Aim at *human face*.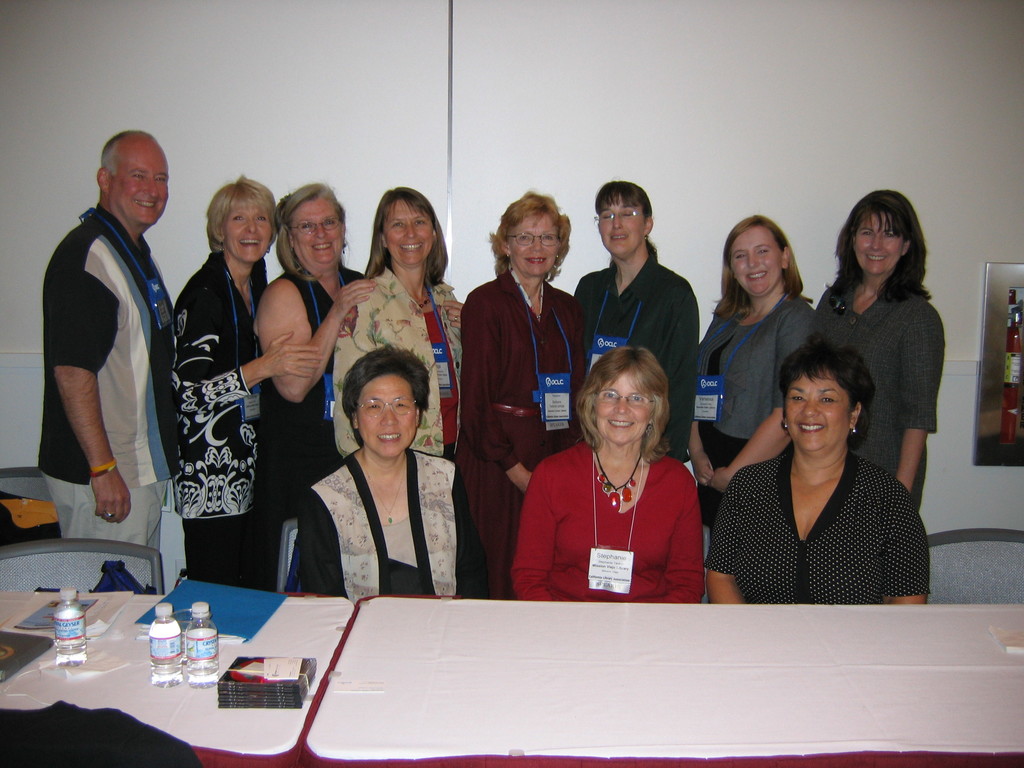
Aimed at bbox=(593, 375, 648, 445).
